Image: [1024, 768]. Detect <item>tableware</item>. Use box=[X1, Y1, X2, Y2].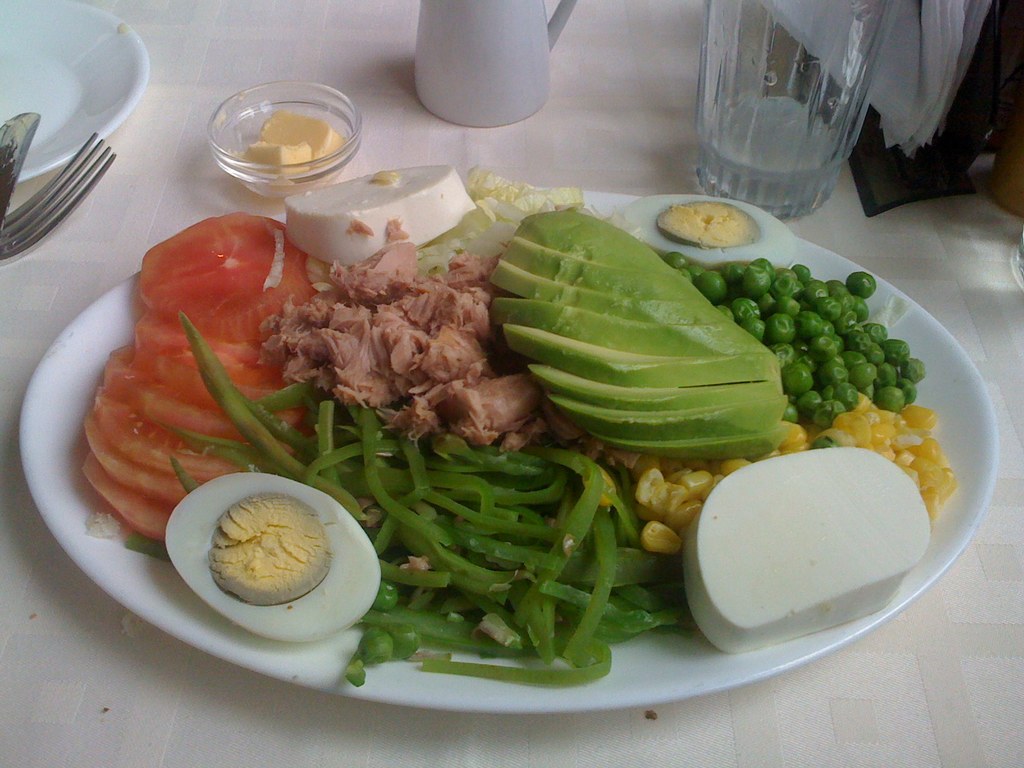
box=[0, 132, 1023, 701].
